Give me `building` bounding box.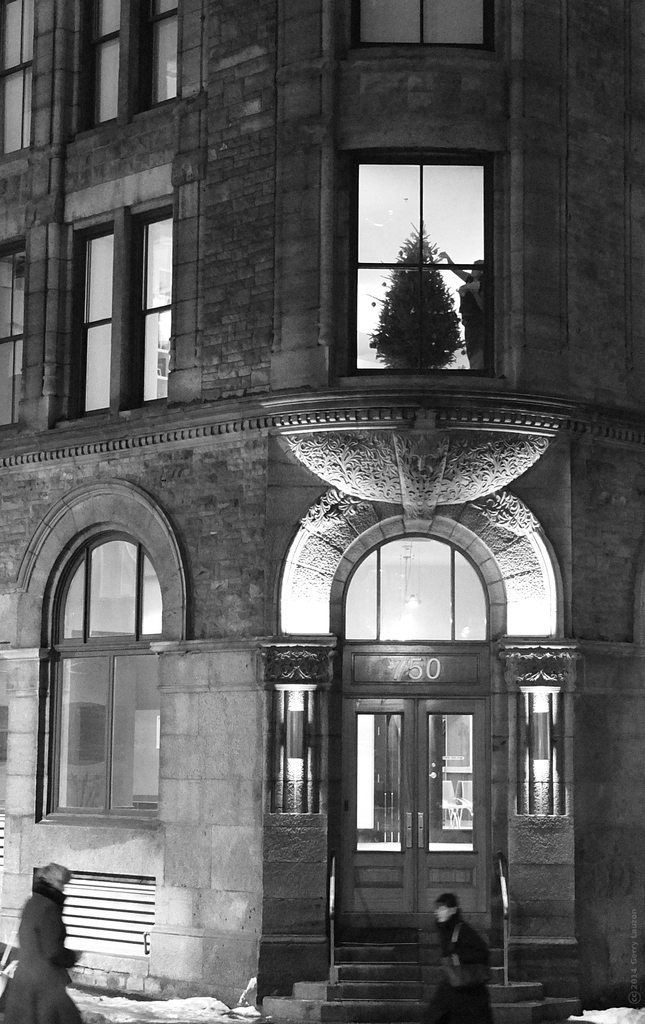
box(0, 4, 644, 1023).
